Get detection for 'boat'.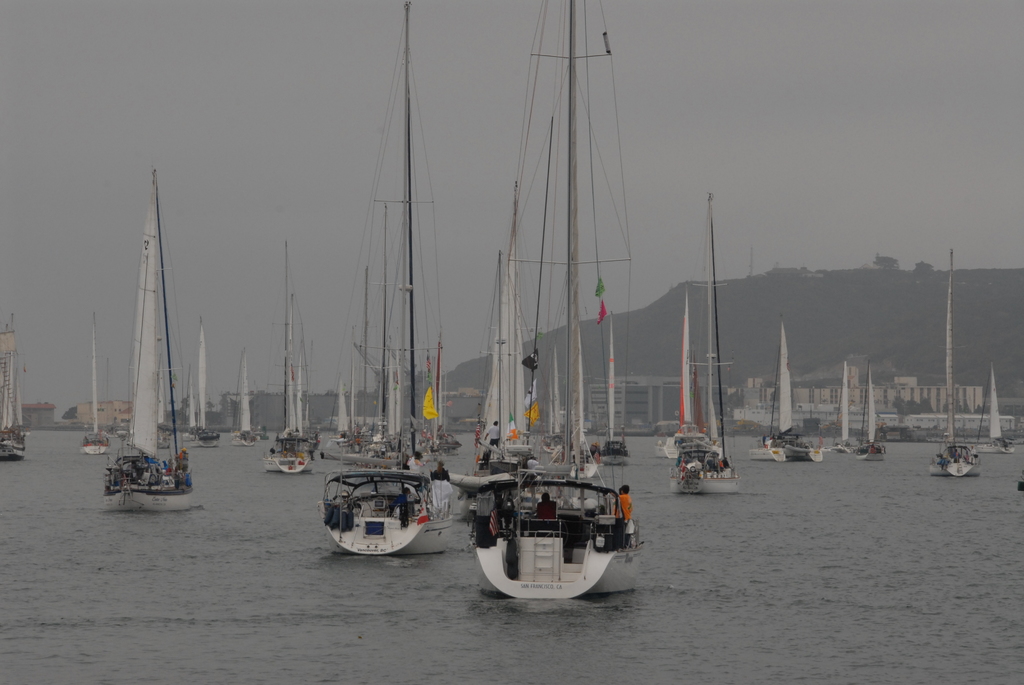
Detection: {"left": 177, "top": 332, "right": 221, "bottom": 448}.
